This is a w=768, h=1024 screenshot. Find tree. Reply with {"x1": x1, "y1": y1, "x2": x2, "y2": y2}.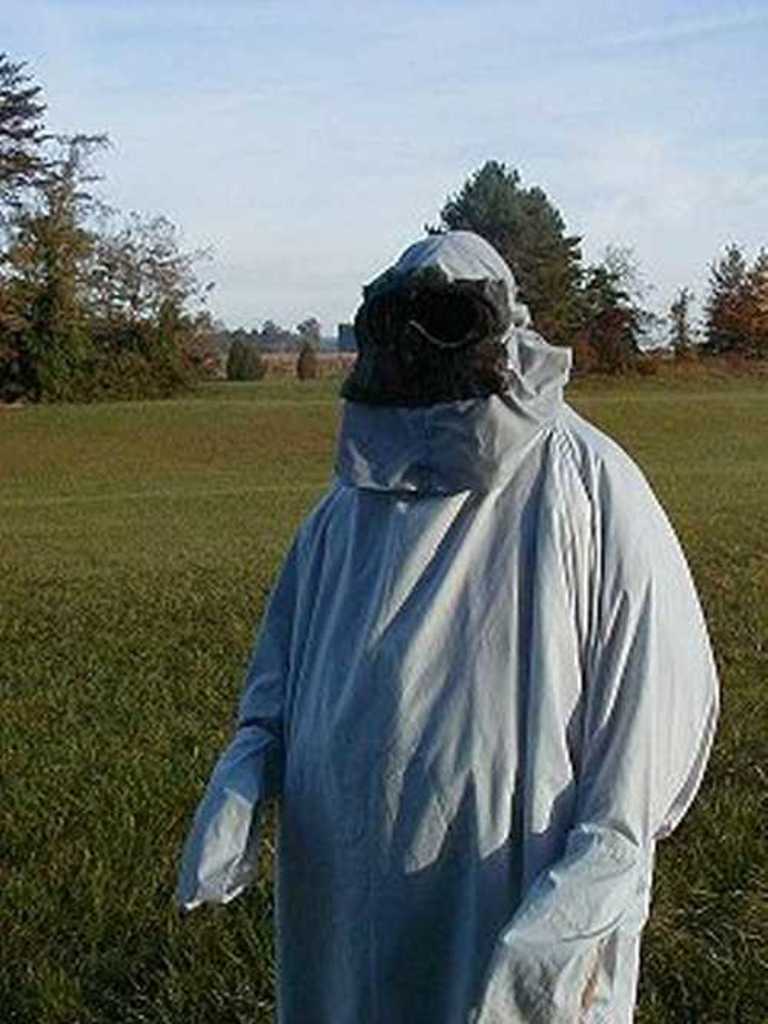
{"x1": 430, "y1": 150, "x2": 604, "y2": 324}.
